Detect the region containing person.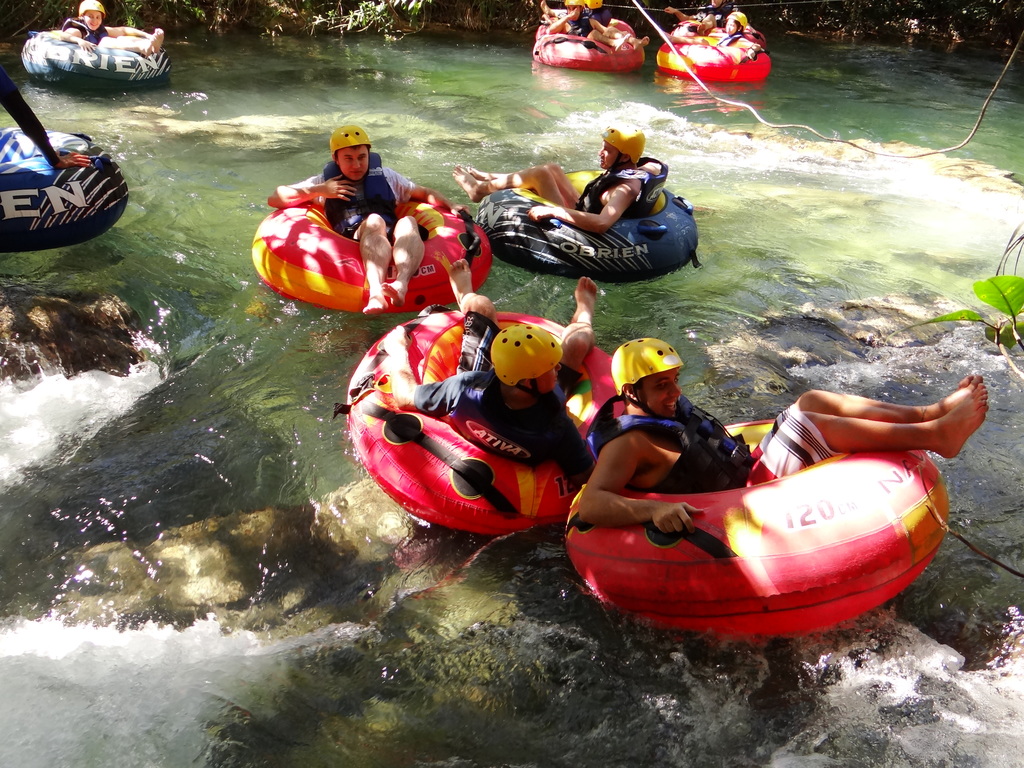
left=380, top=255, right=597, bottom=487.
